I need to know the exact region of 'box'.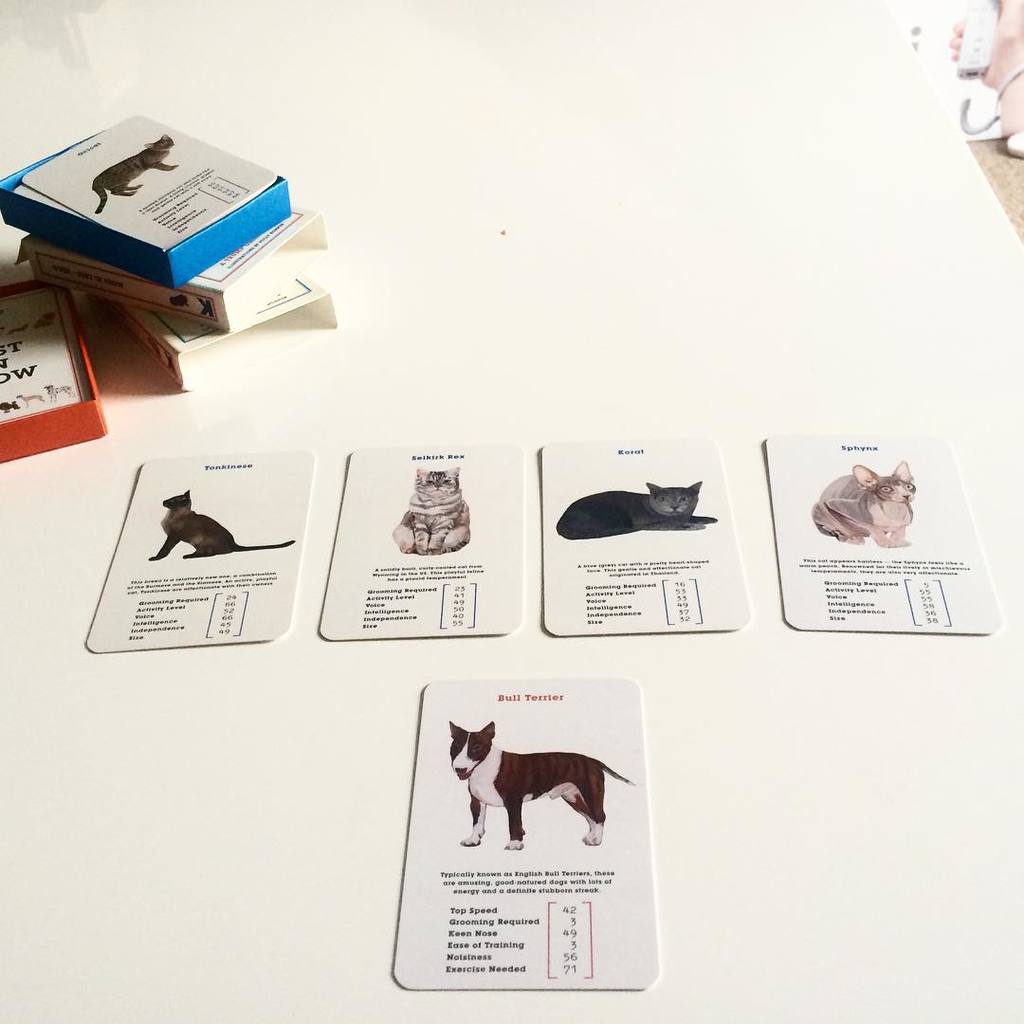
Region: locate(14, 206, 322, 330).
